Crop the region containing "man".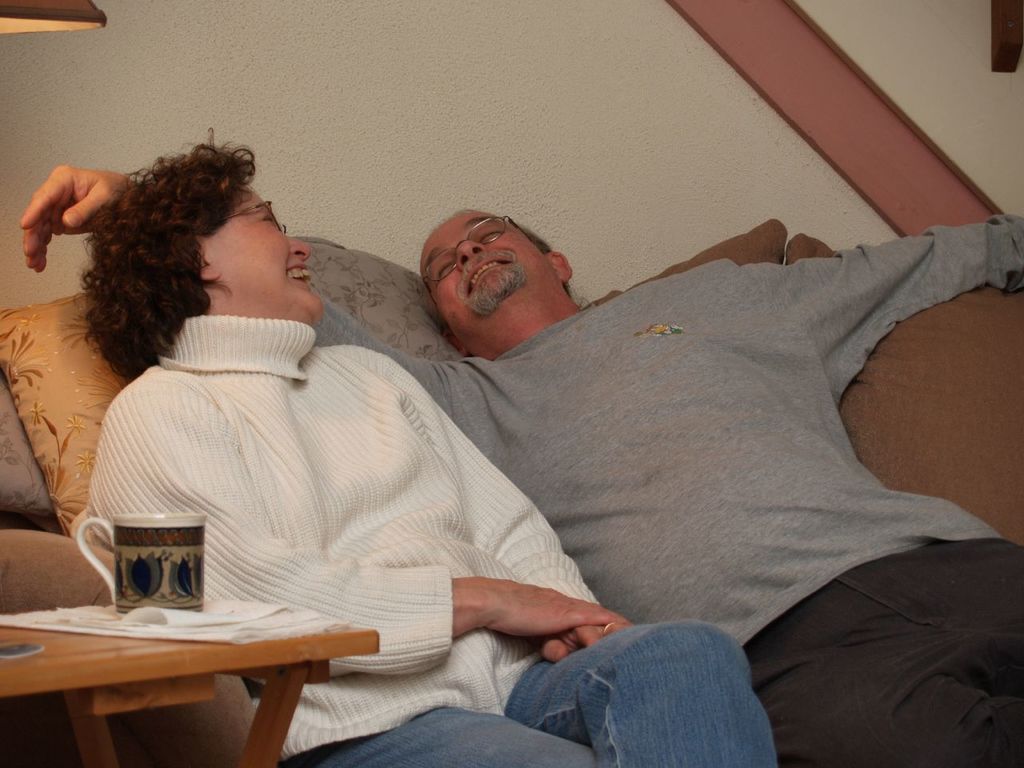
Crop region: (41, 123, 1014, 726).
